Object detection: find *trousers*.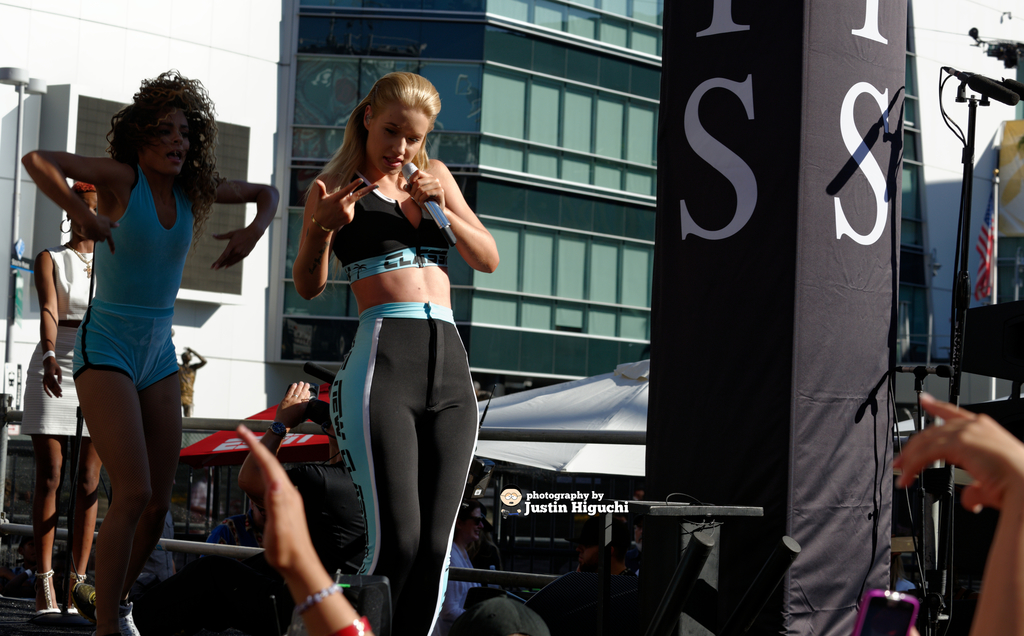
left=330, top=300, right=478, bottom=635.
